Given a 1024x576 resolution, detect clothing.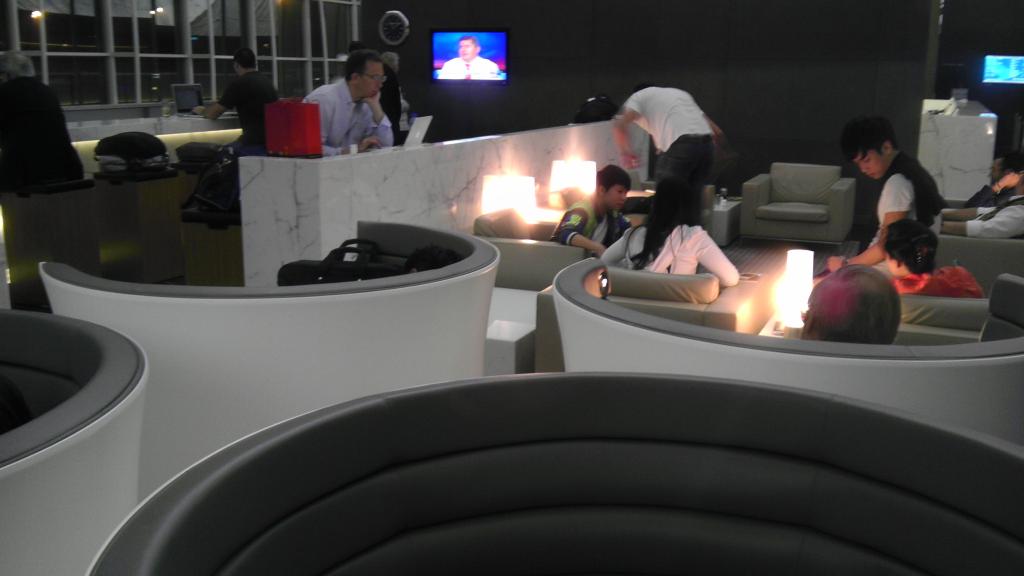
left=598, top=222, right=741, bottom=287.
